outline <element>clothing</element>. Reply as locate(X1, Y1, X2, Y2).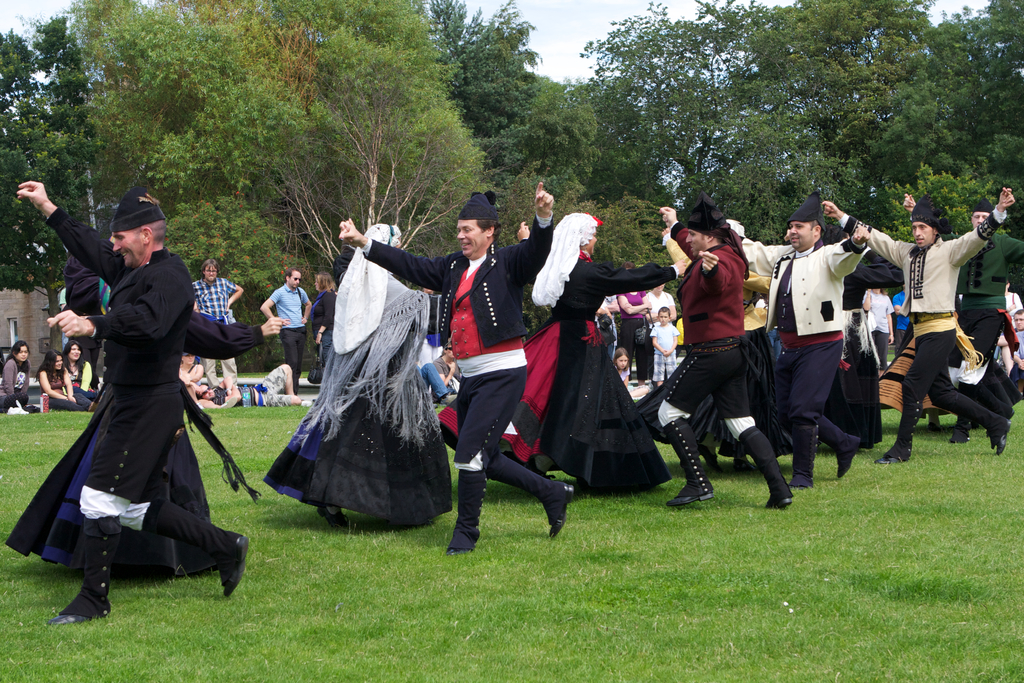
locate(433, 349, 463, 392).
